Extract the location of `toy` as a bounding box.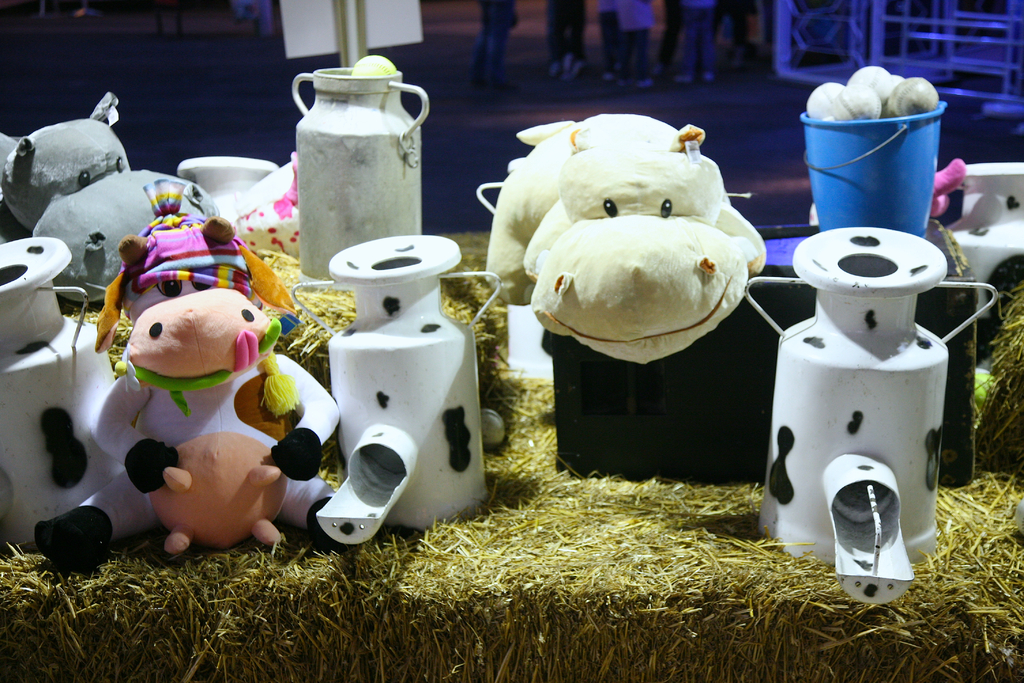
[148, 435, 298, 566].
